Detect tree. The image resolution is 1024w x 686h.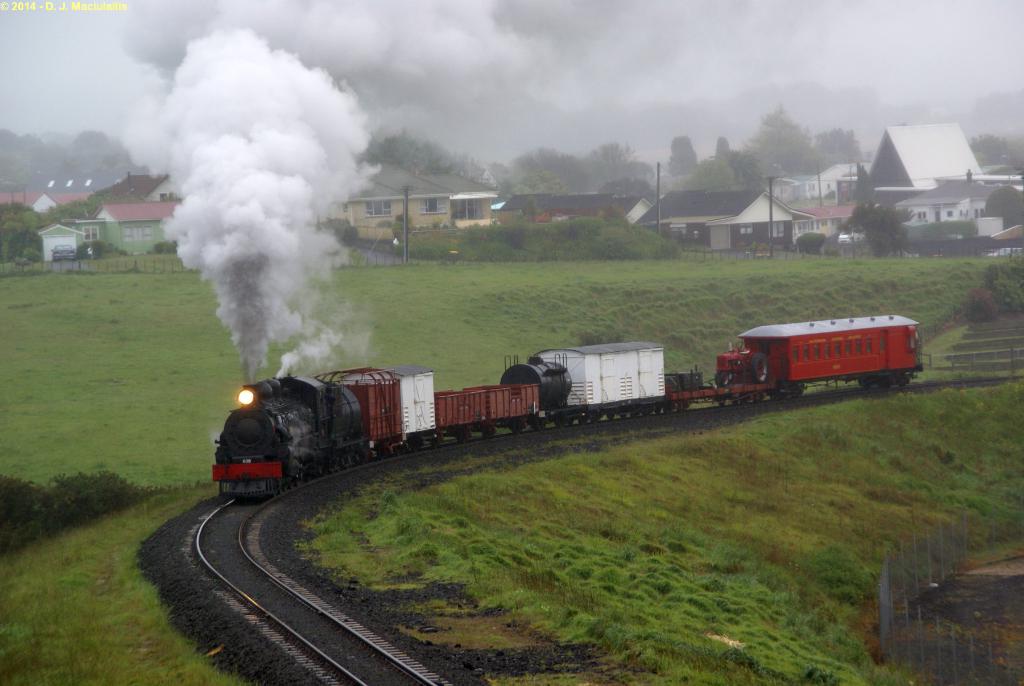
l=989, t=252, r=1023, b=310.
